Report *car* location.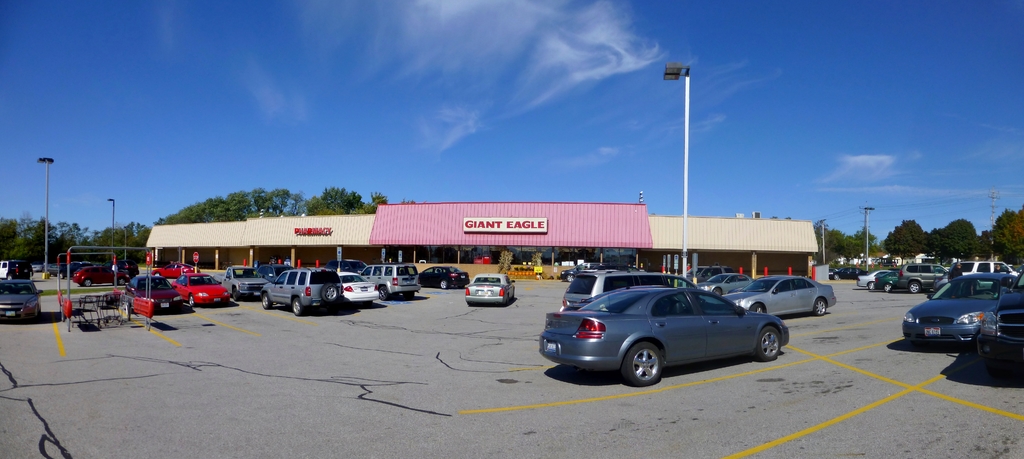
Report: bbox(149, 261, 202, 279).
